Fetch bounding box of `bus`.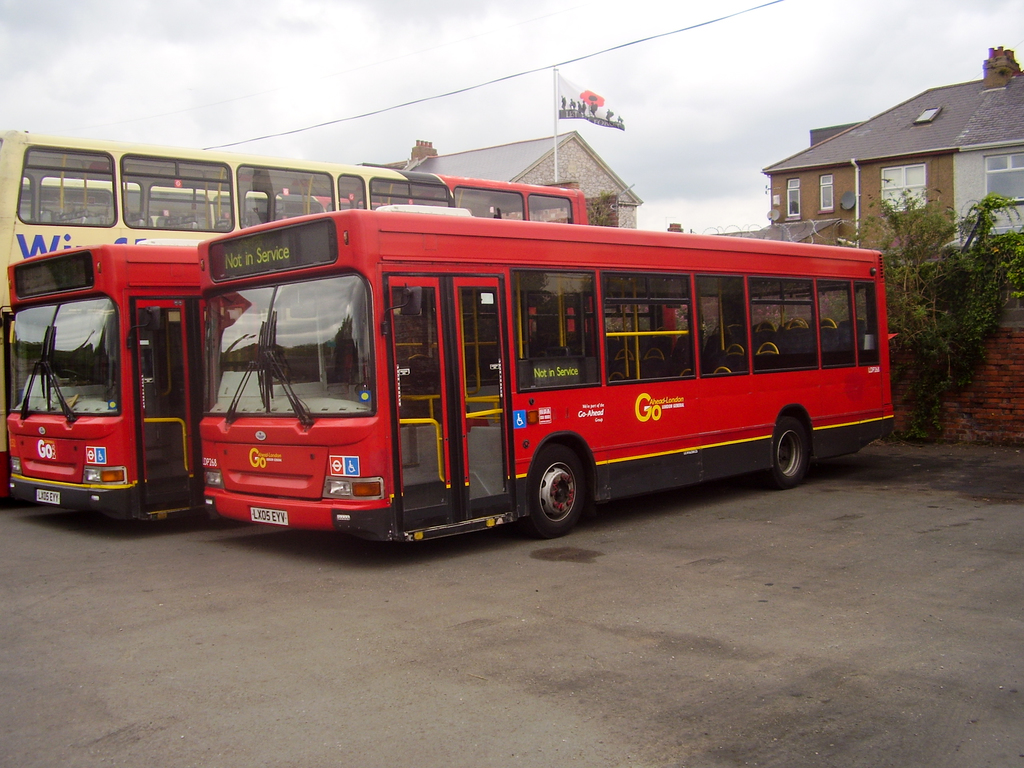
Bbox: [0, 130, 589, 500].
